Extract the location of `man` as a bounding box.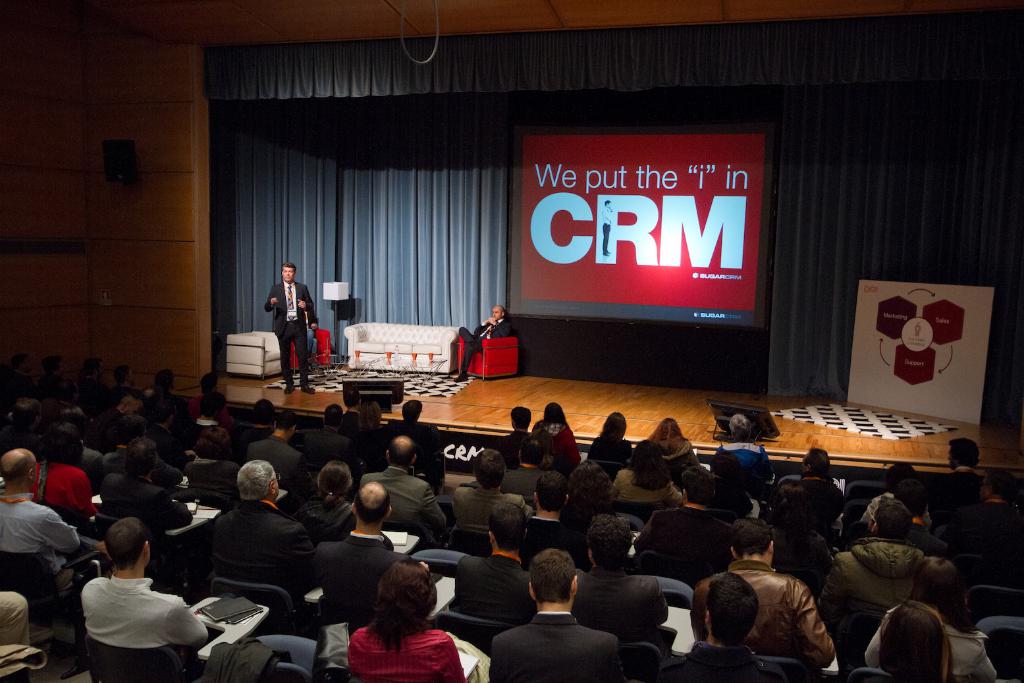
box=[759, 486, 839, 582].
